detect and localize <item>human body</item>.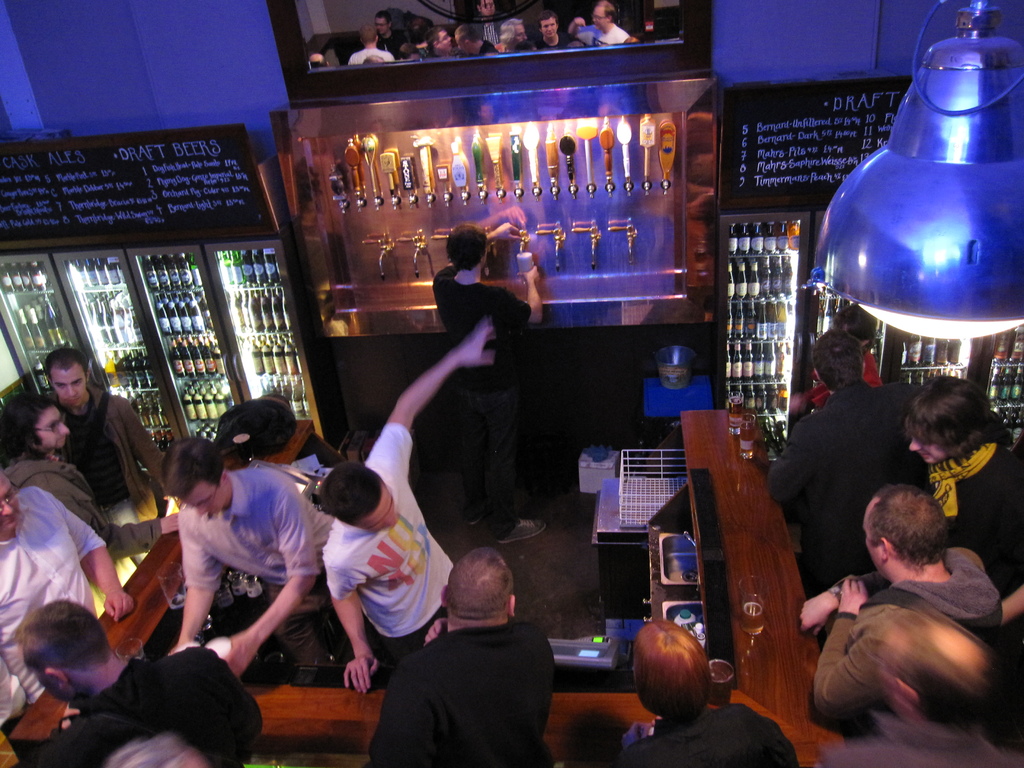
Localized at {"left": 427, "top": 27, "right": 452, "bottom": 64}.
